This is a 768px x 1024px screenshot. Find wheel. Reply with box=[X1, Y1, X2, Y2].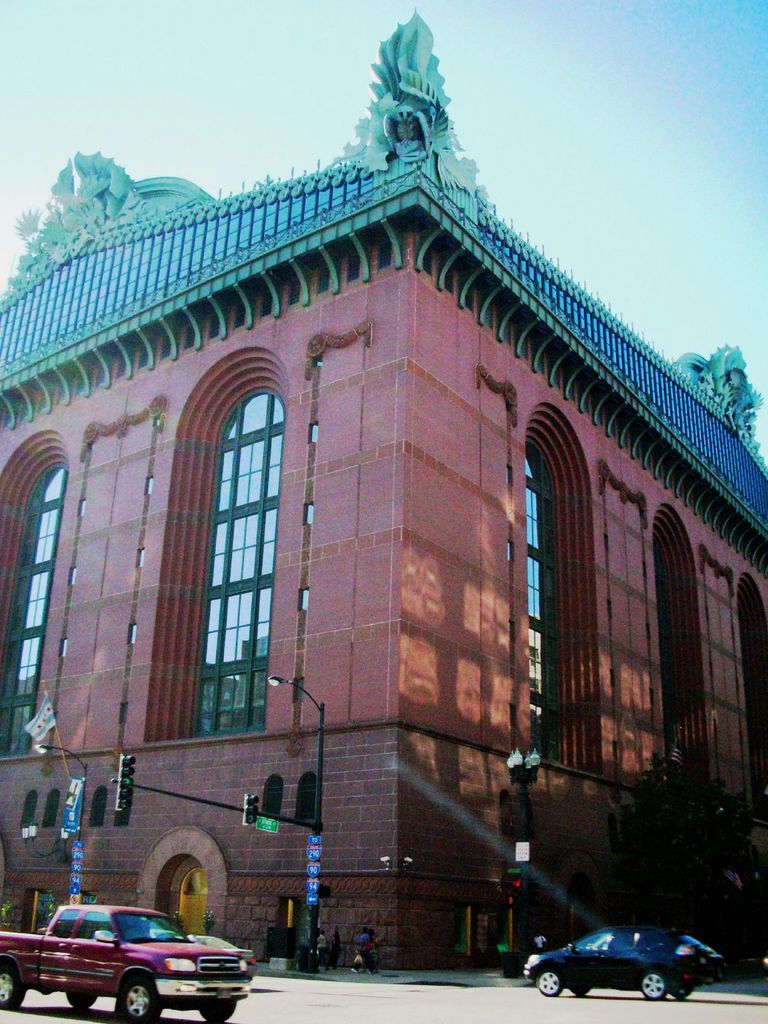
box=[566, 985, 589, 995].
